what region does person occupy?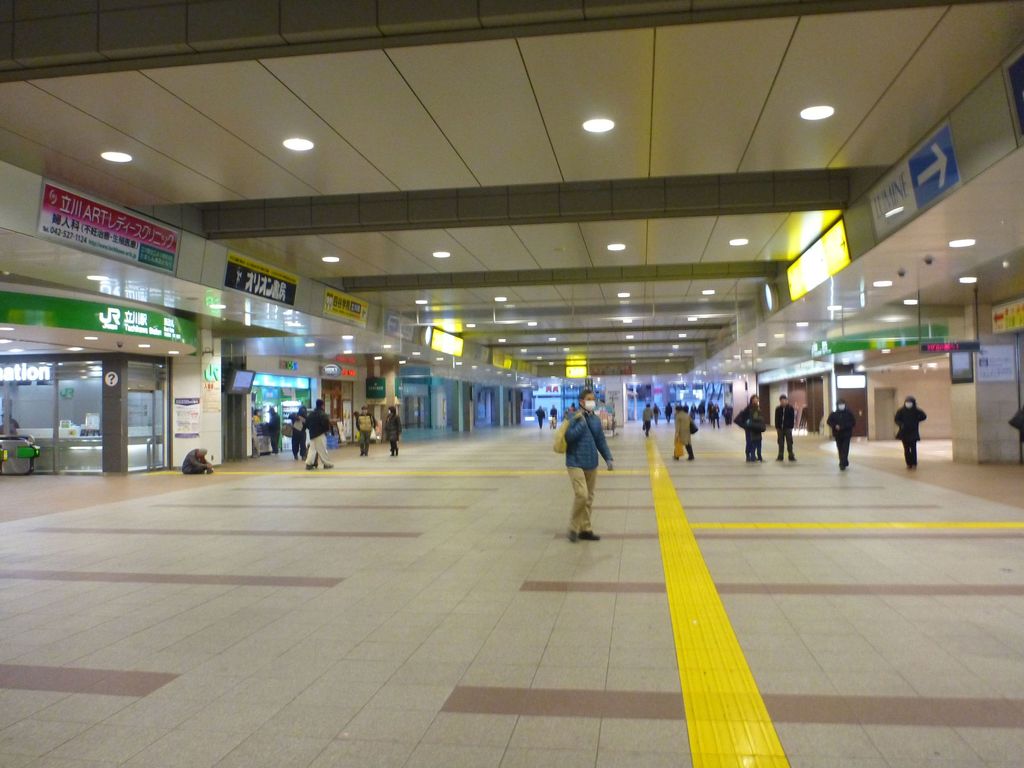
{"x1": 660, "y1": 401, "x2": 675, "y2": 424}.
